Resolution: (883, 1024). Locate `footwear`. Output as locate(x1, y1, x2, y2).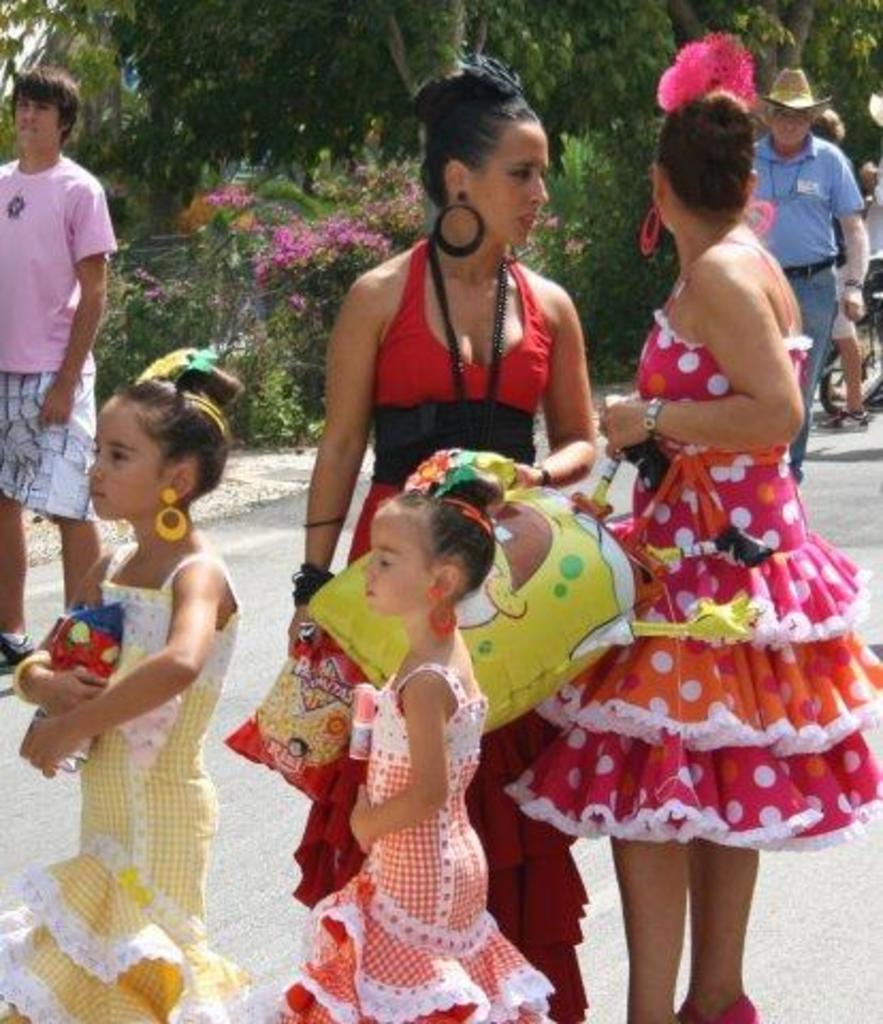
locate(0, 631, 30, 676).
